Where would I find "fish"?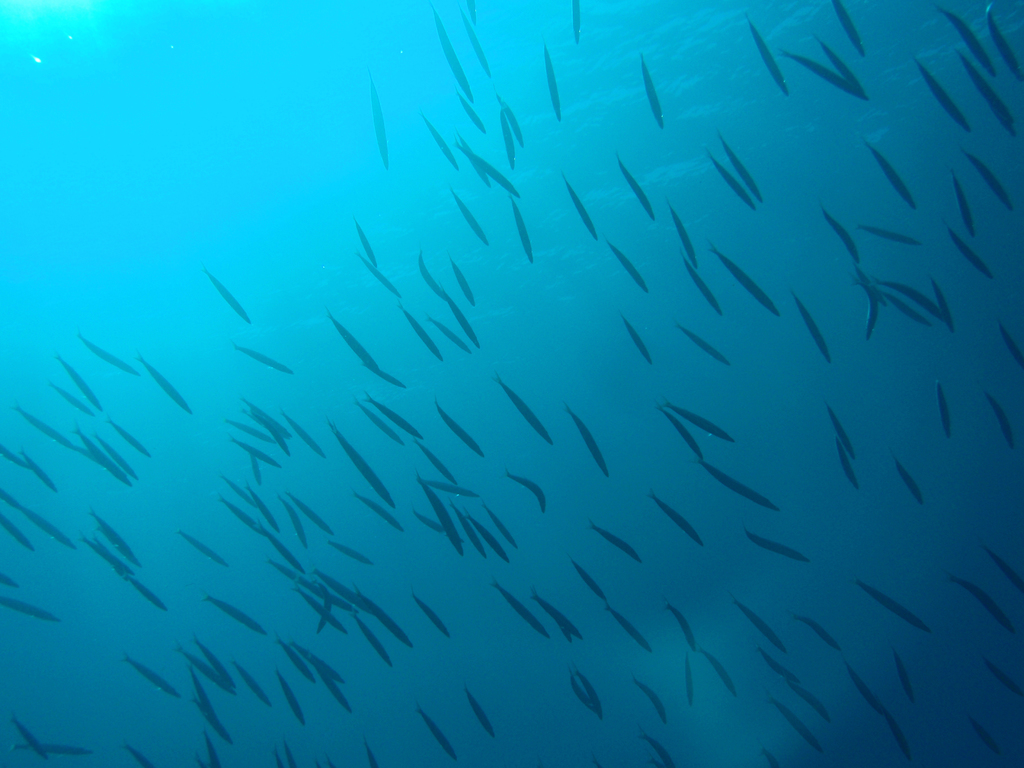
At locate(768, 696, 826, 755).
